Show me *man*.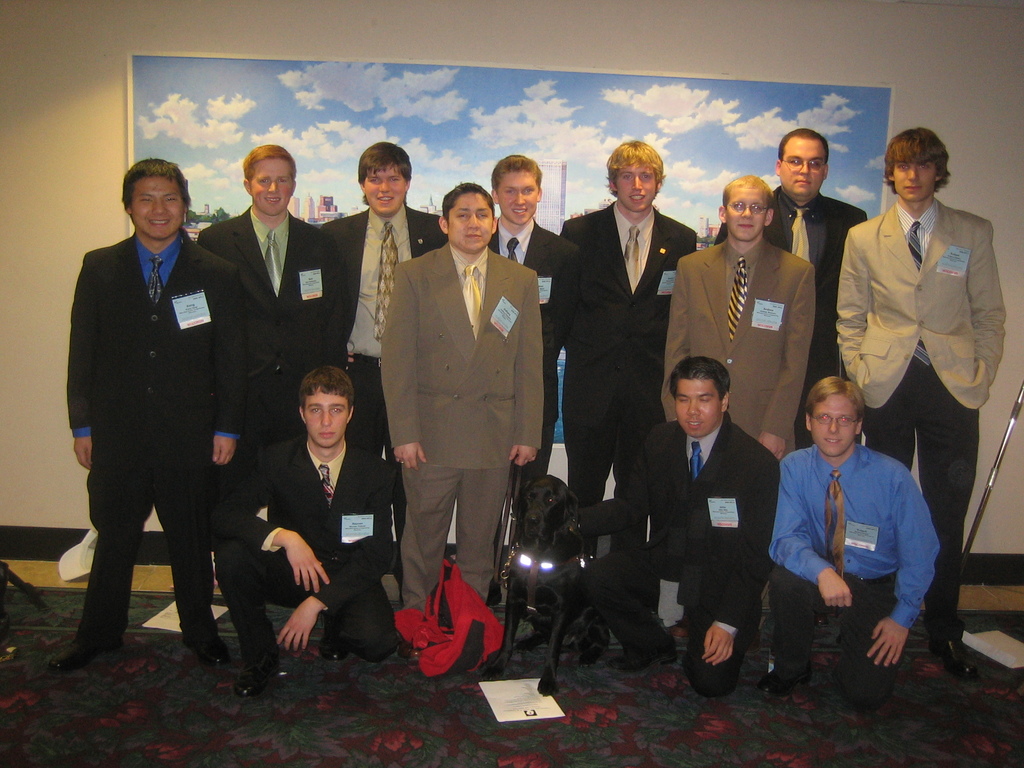
*man* is here: <region>831, 132, 1007, 681</region>.
